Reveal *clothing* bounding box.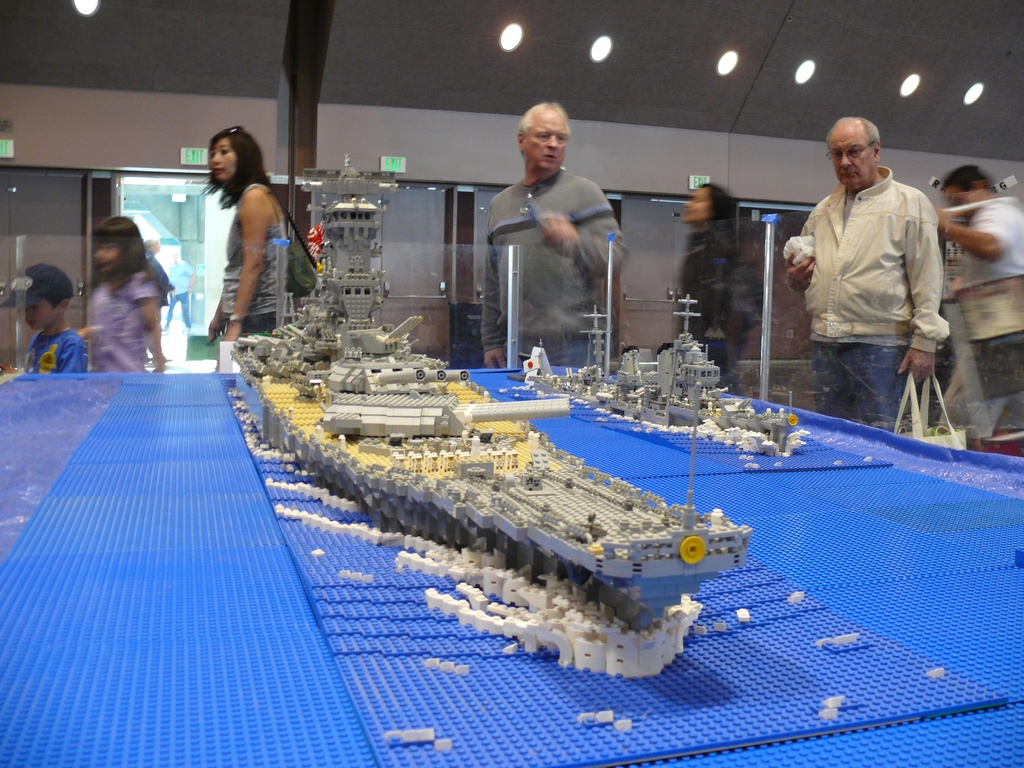
Revealed: (left=952, top=191, right=1023, bottom=446).
